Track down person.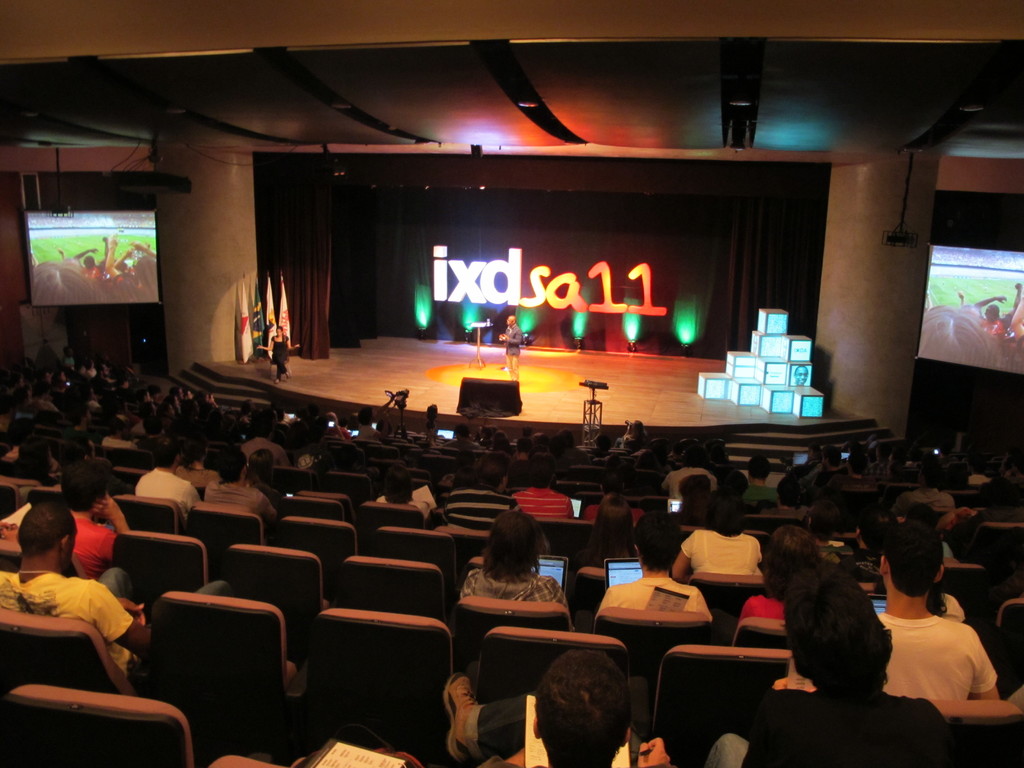
Tracked to detection(603, 525, 716, 625).
